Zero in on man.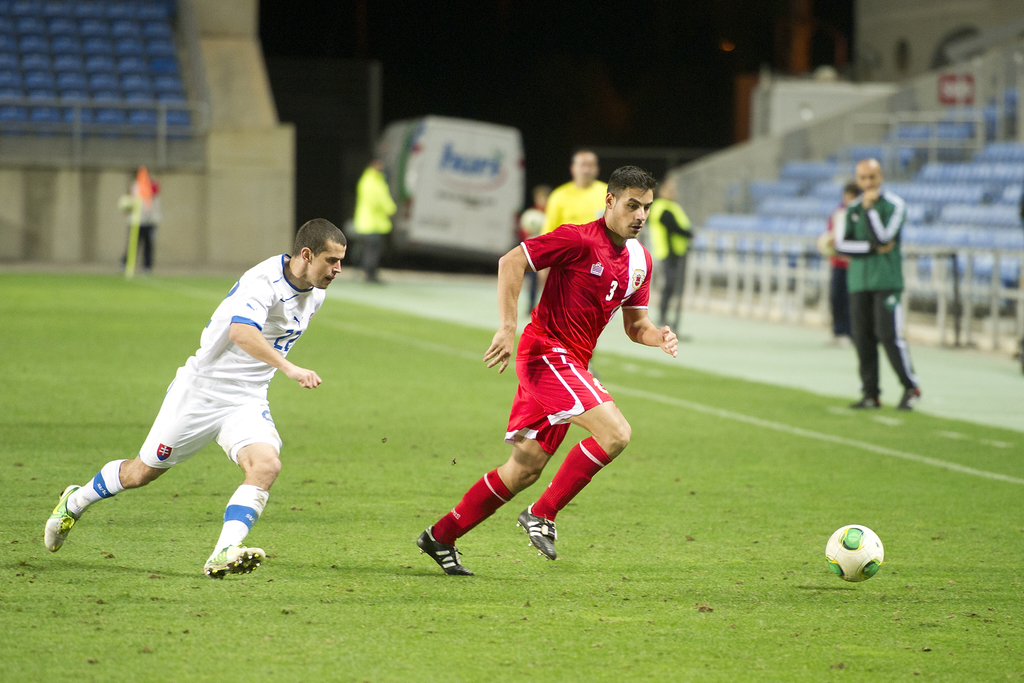
Zeroed in: region(346, 152, 396, 281).
